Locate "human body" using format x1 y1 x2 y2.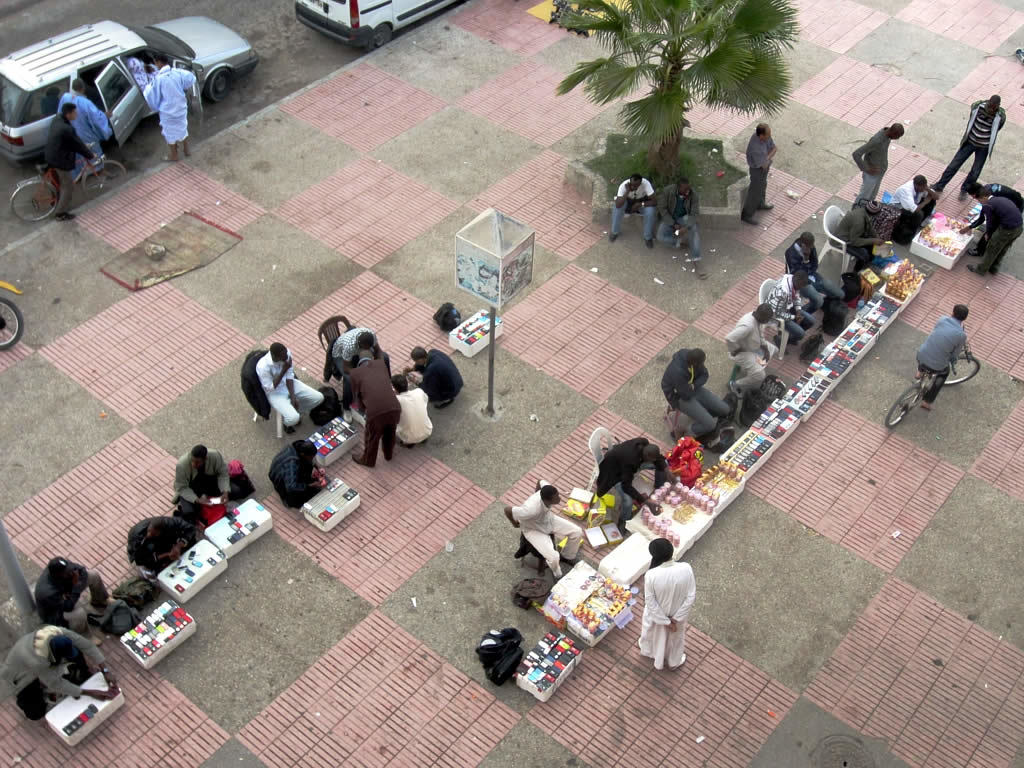
610 178 652 247.
